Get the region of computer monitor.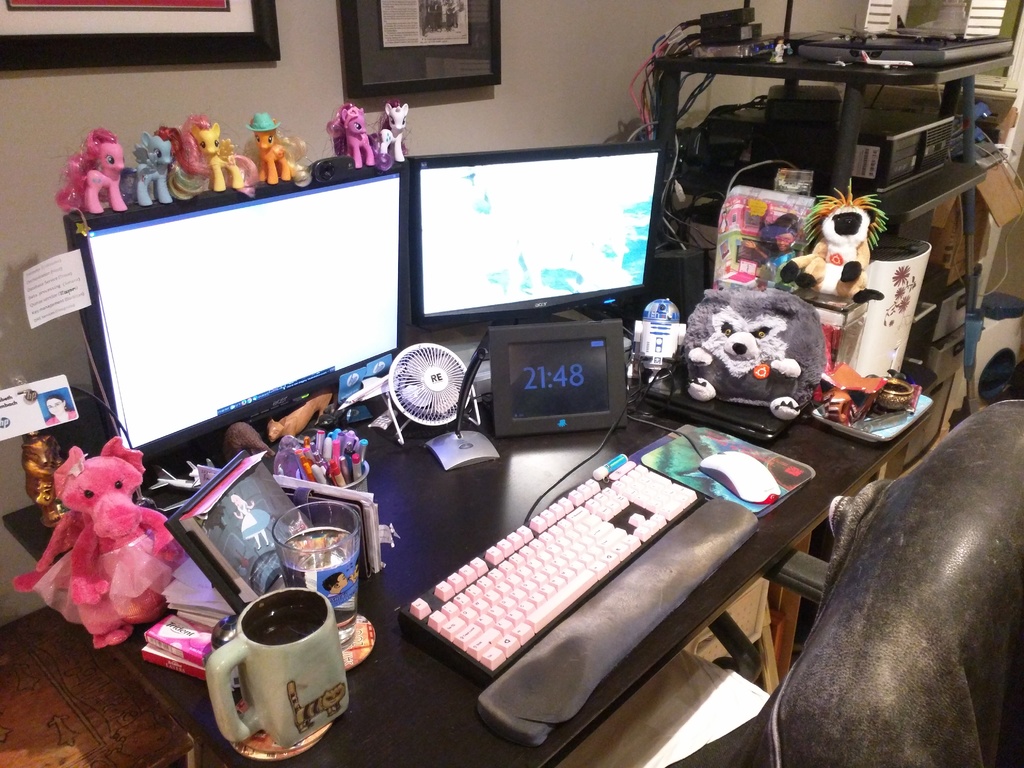
locate(55, 164, 415, 516).
